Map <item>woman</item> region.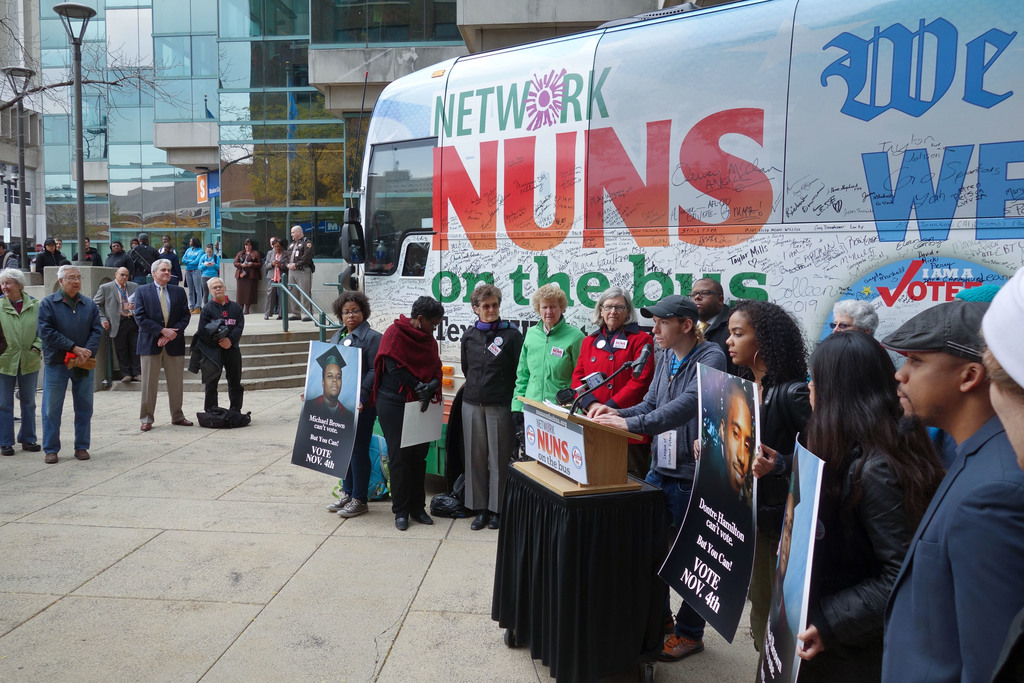
Mapped to (329,293,382,520).
